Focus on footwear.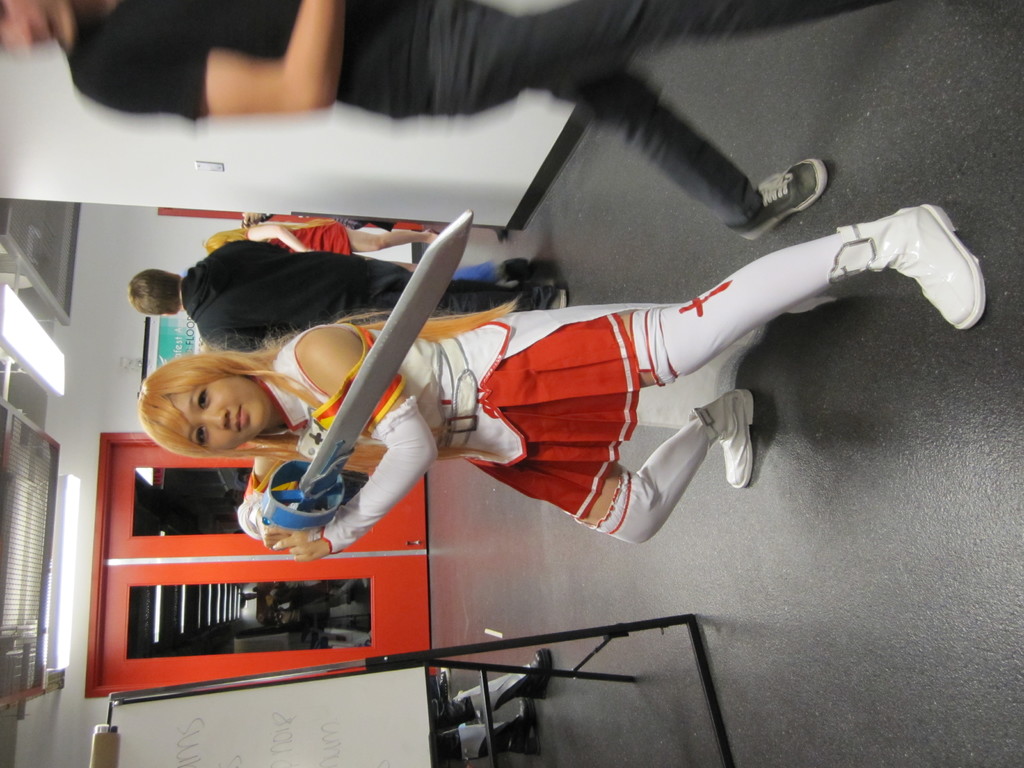
Focused at bbox=[531, 648, 554, 709].
